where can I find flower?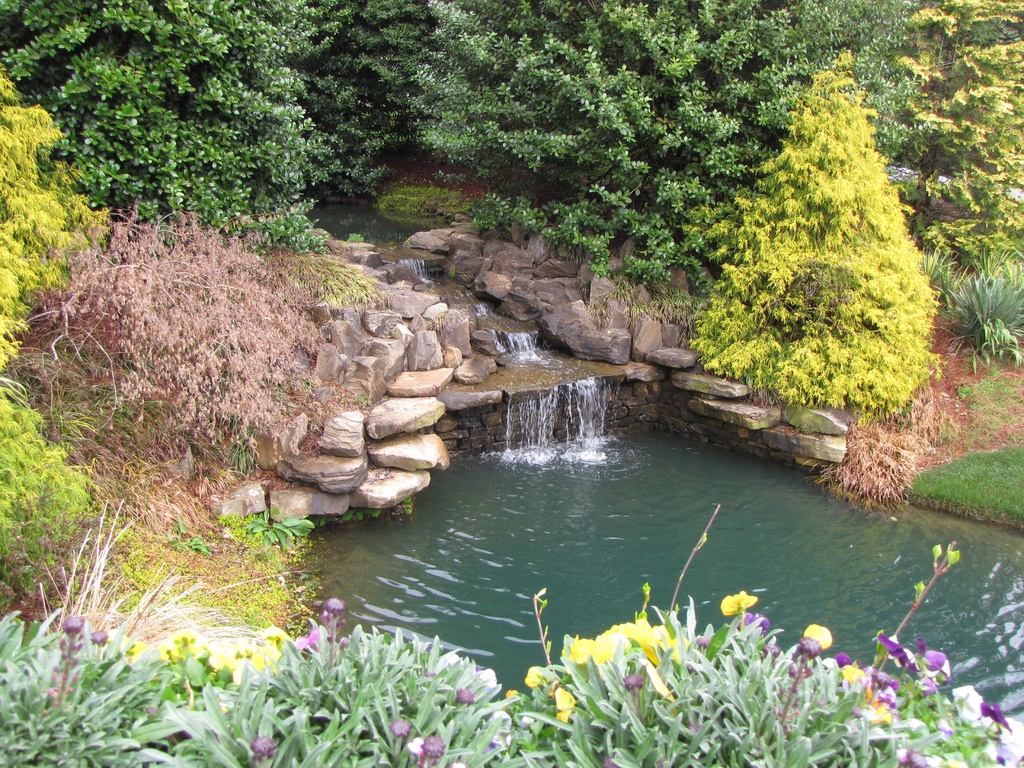
You can find it at {"left": 881, "top": 627, "right": 916, "bottom": 674}.
